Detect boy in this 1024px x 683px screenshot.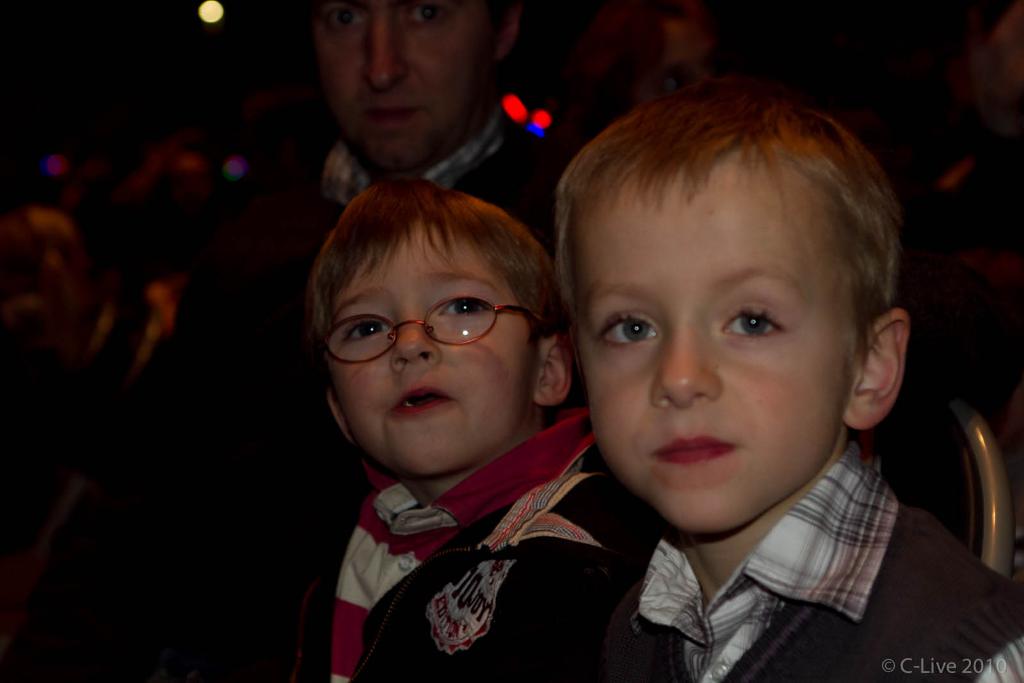
Detection: x1=300, y1=178, x2=666, y2=682.
